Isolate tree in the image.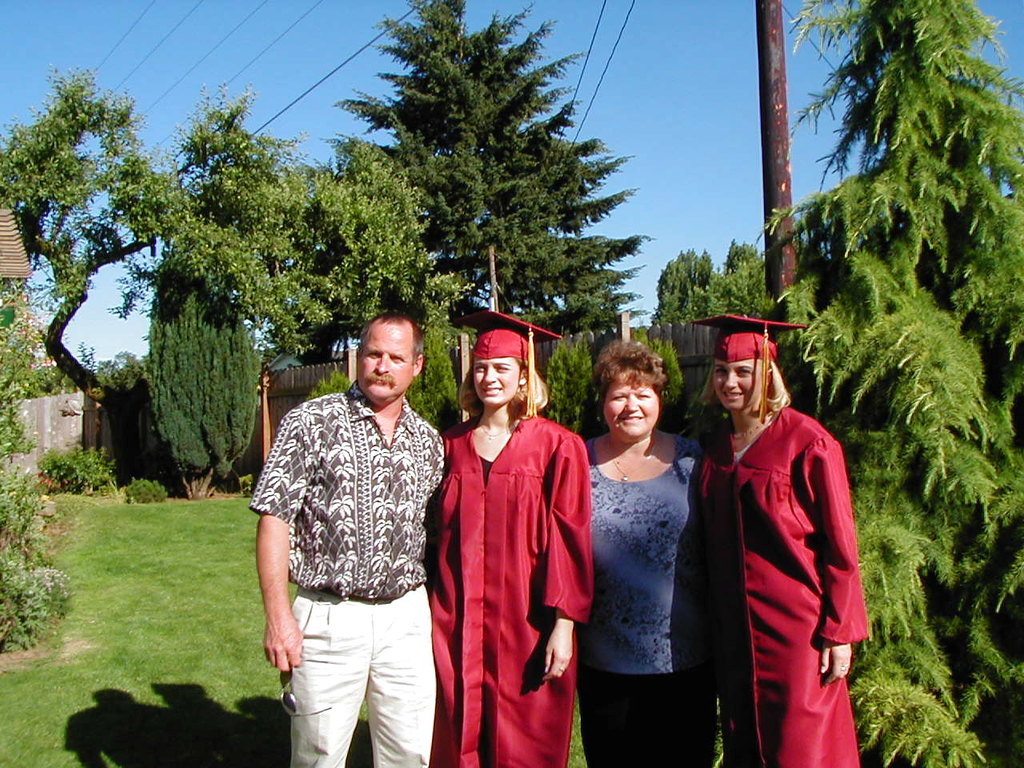
Isolated region: bbox(754, 0, 1023, 767).
